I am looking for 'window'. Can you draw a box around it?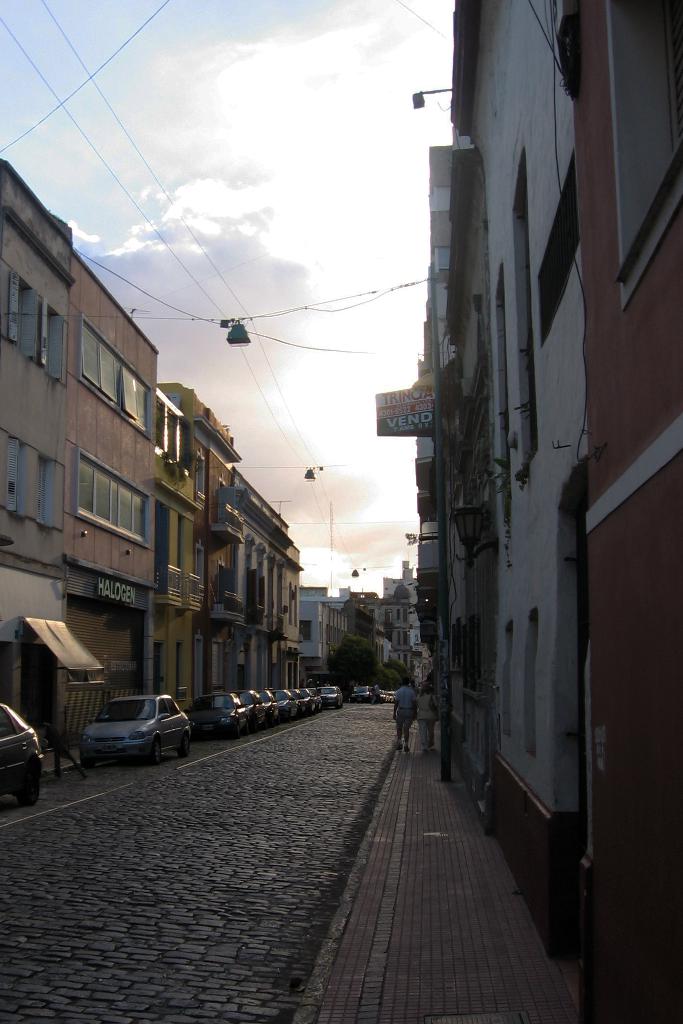
Sure, the bounding box is (left=502, top=618, right=516, bottom=739).
